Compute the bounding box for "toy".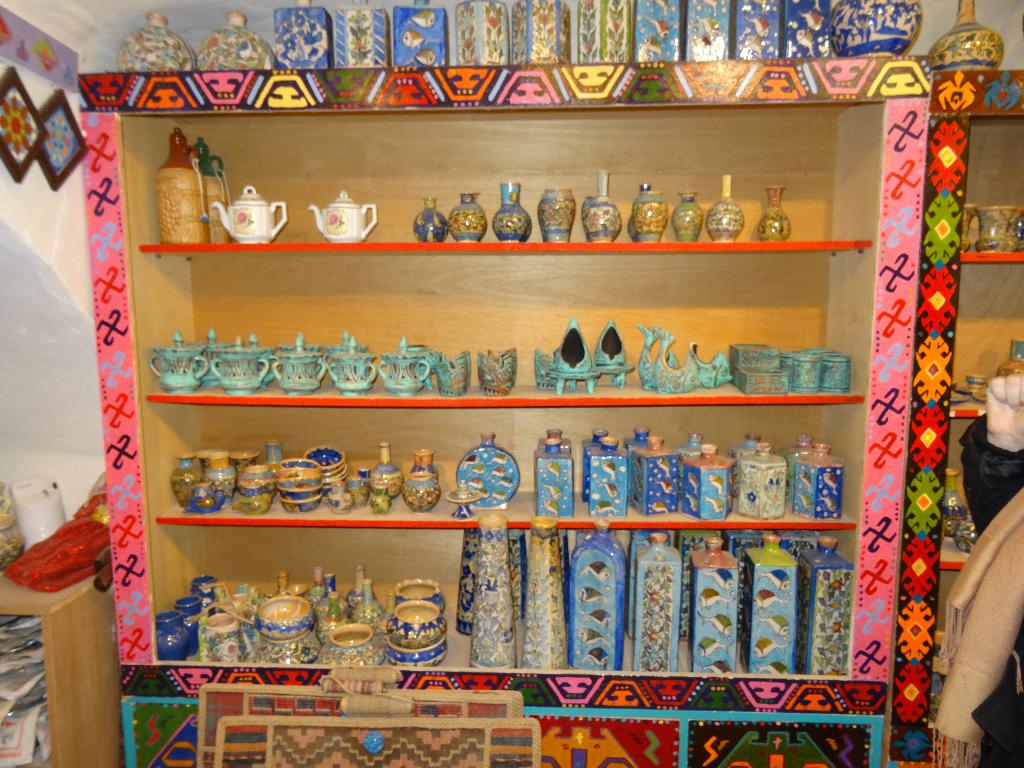
detection(758, 184, 790, 240).
